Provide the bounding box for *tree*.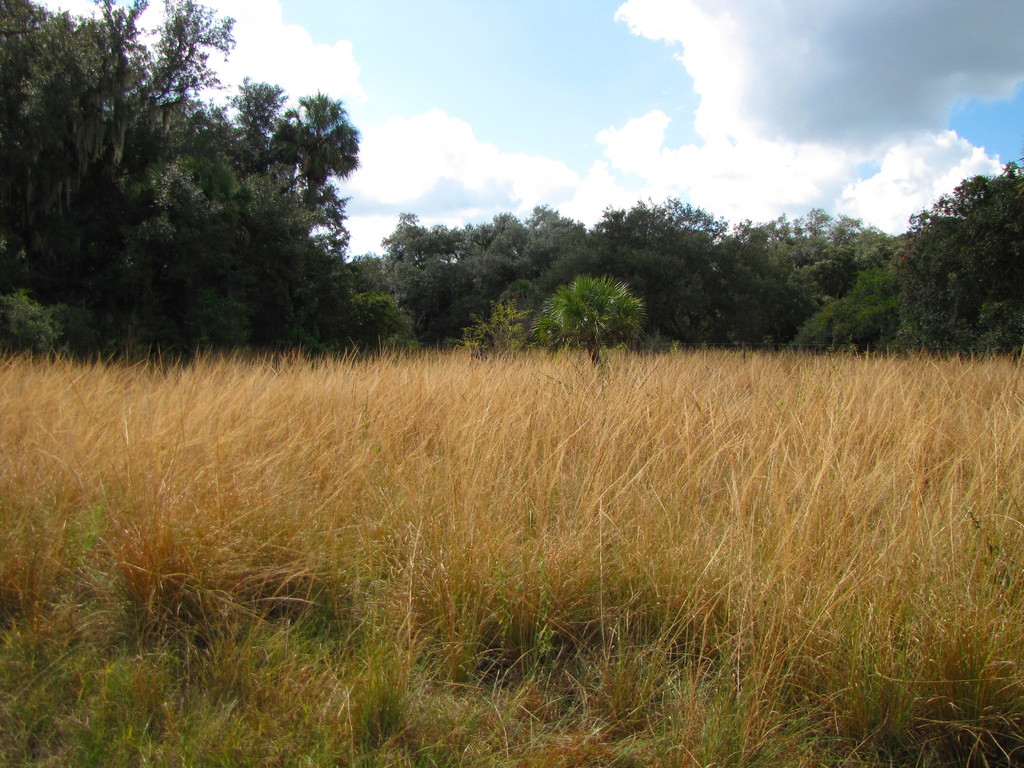
{"x1": 884, "y1": 156, "x2": 1023, "y2": 355}.
